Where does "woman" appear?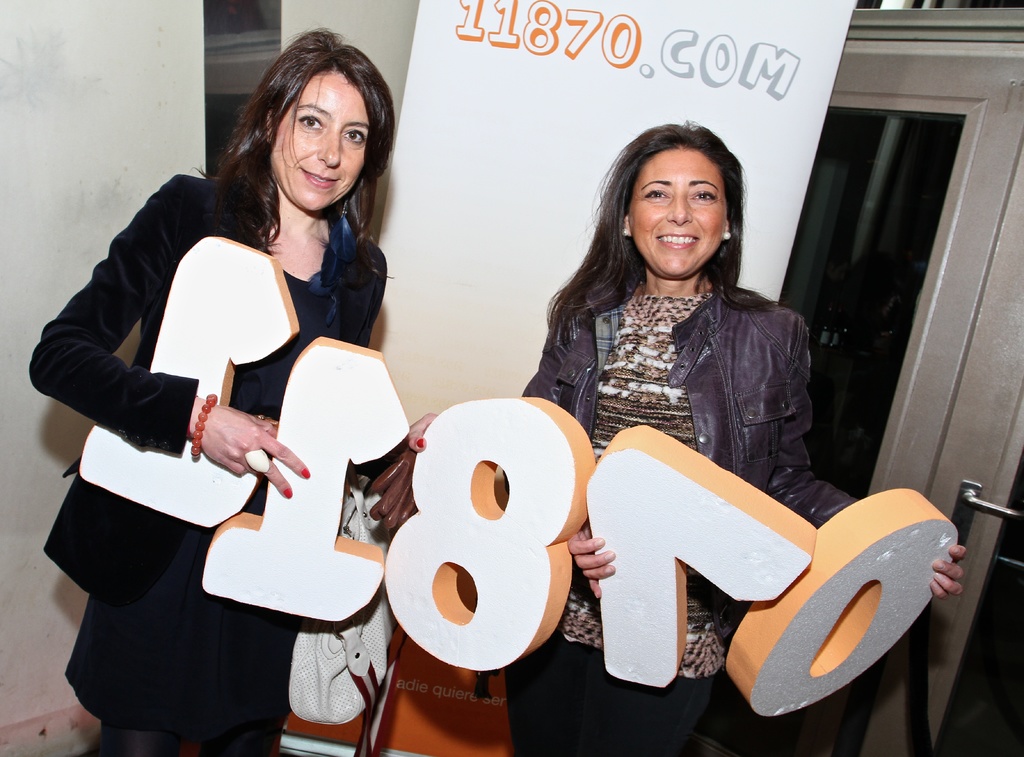
Appears at crop(502, 113, 965, 756).
